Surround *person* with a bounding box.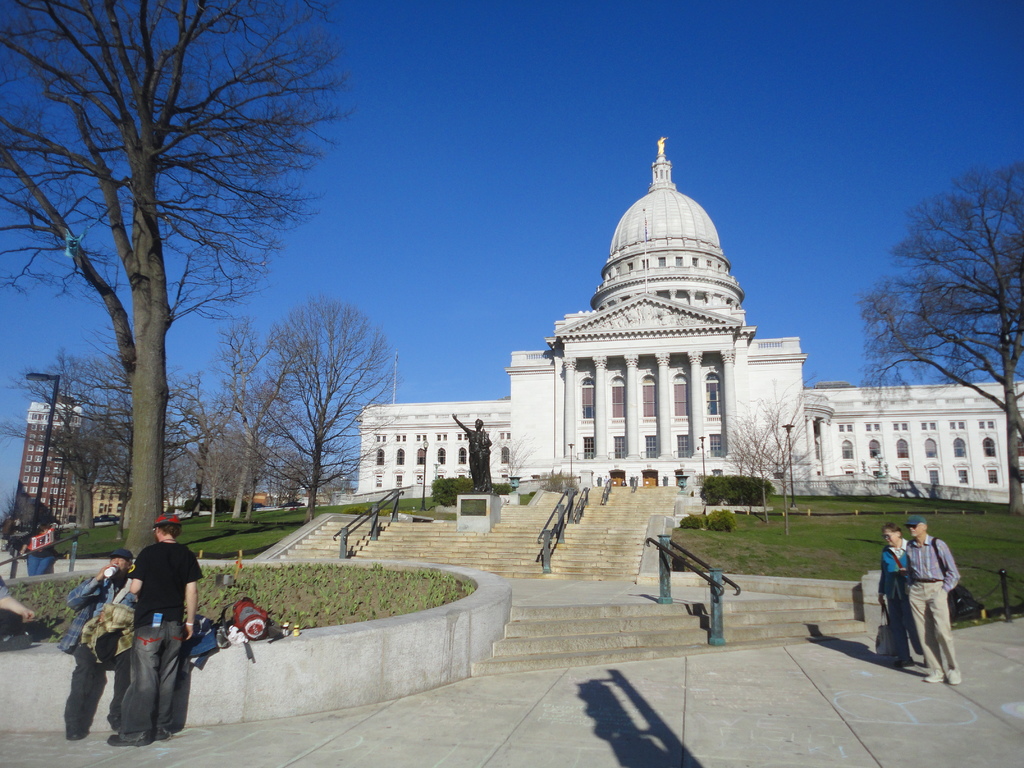
region(109, 513, 202, 743).
